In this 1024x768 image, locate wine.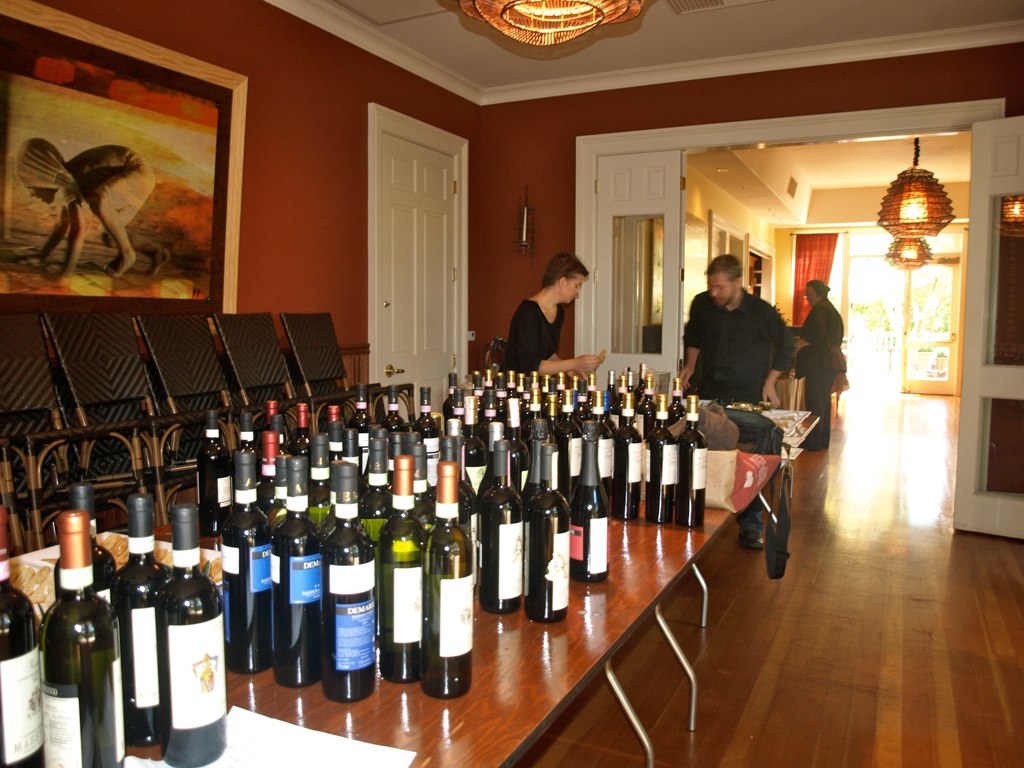
Bounding box: 54/484/119/610.
